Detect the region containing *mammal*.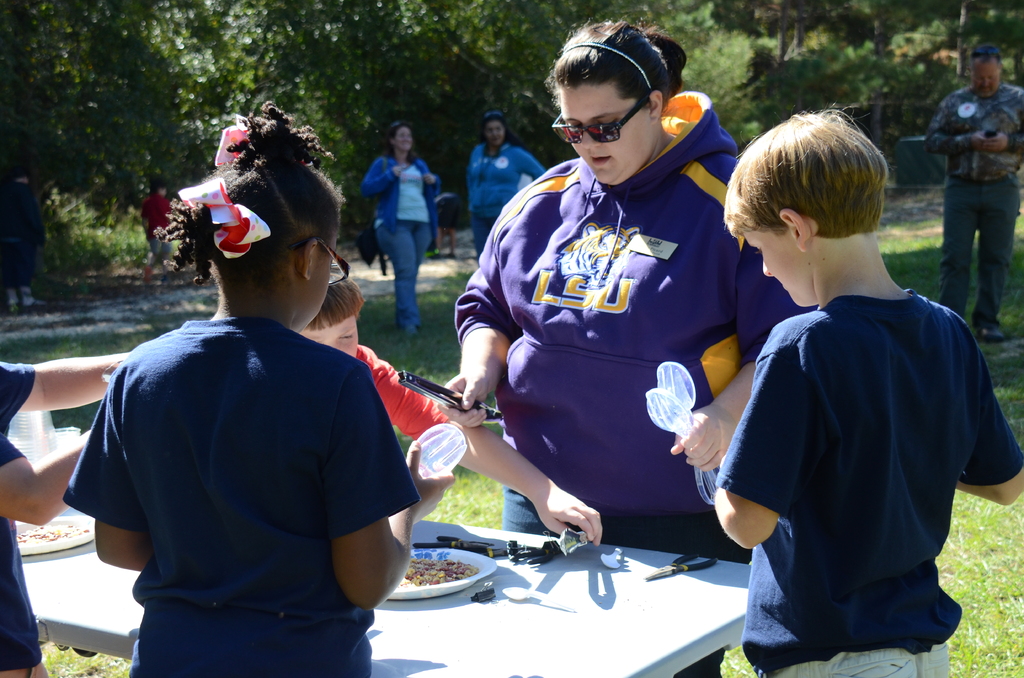
468,115,552,257.
